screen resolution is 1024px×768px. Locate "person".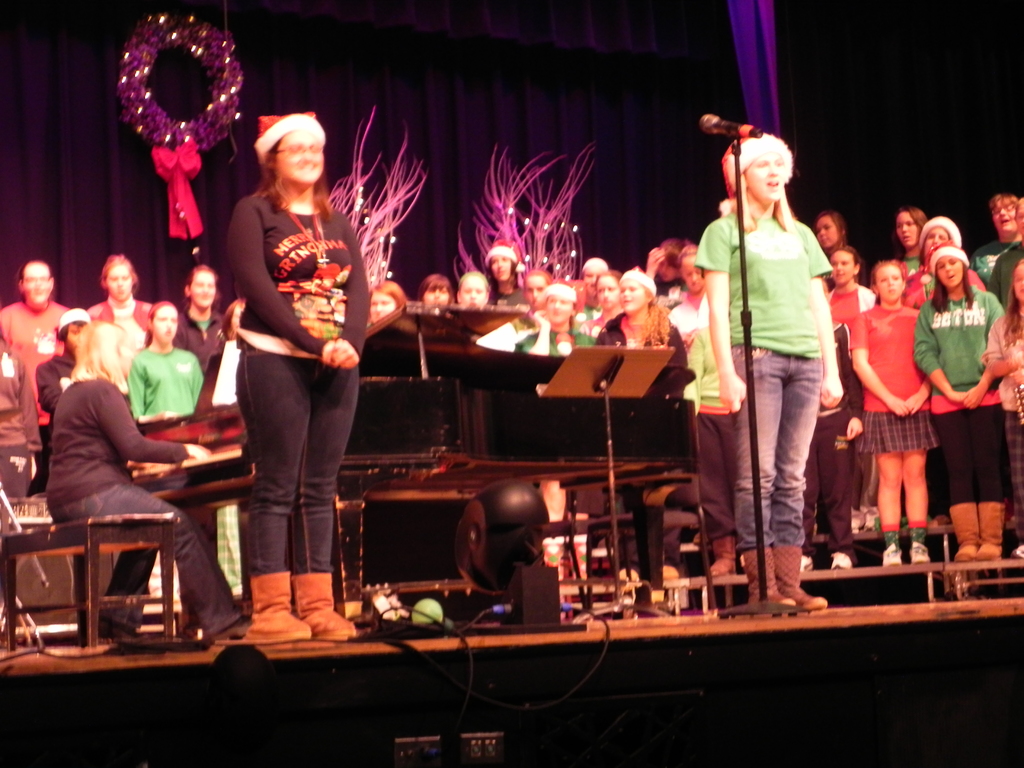
694,129,847,597.
